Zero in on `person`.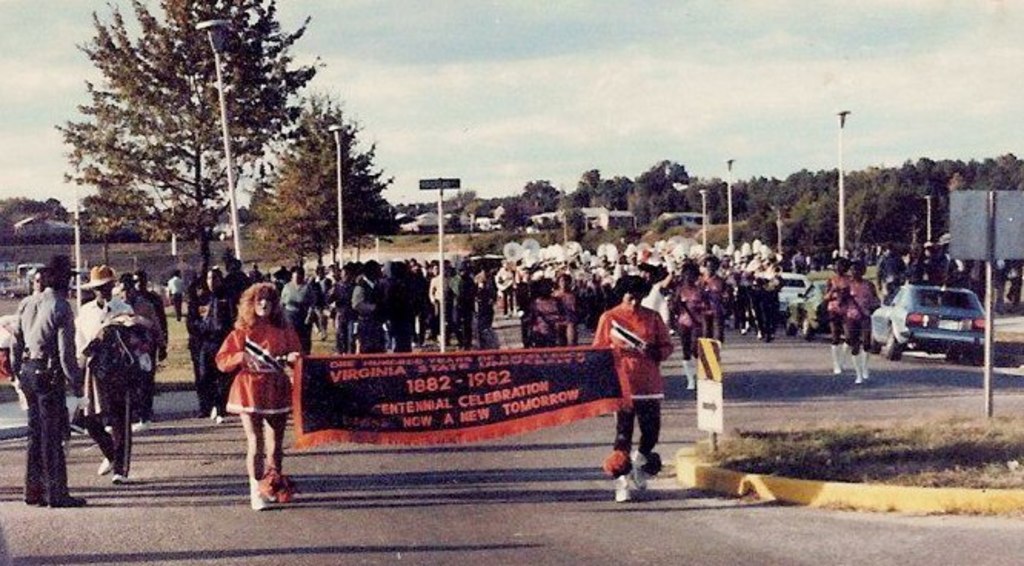
Zeroed in: [x1=821, y1=254, x2=855, y2=369].
